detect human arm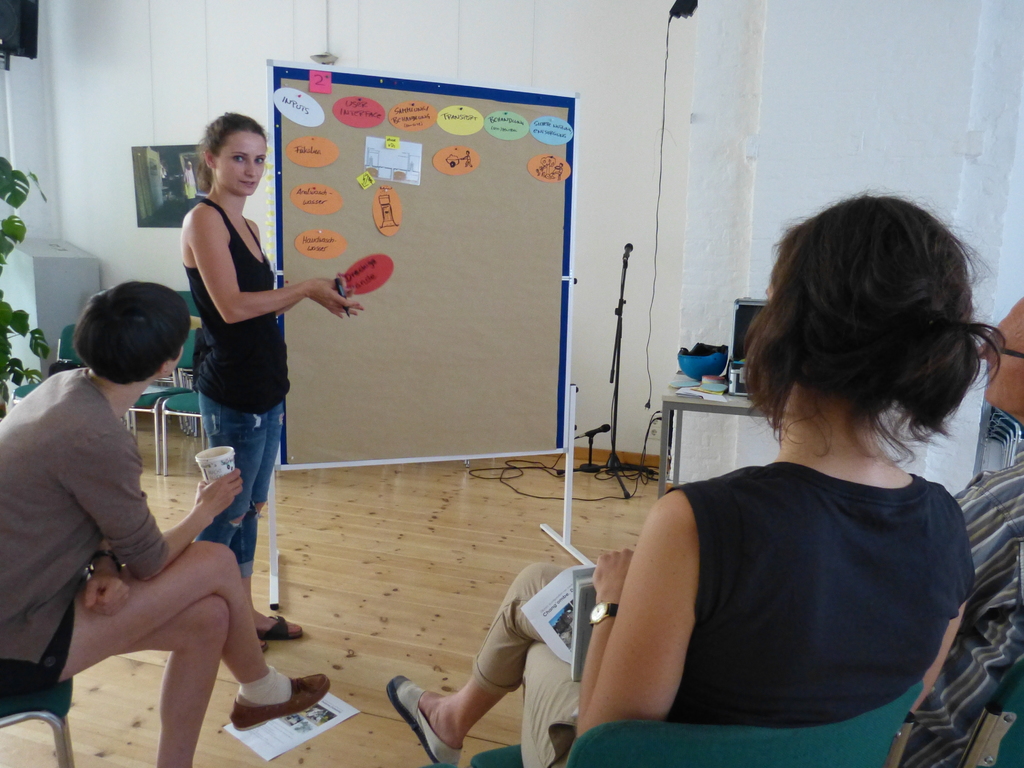
crop(52, 413, 250, 584)
